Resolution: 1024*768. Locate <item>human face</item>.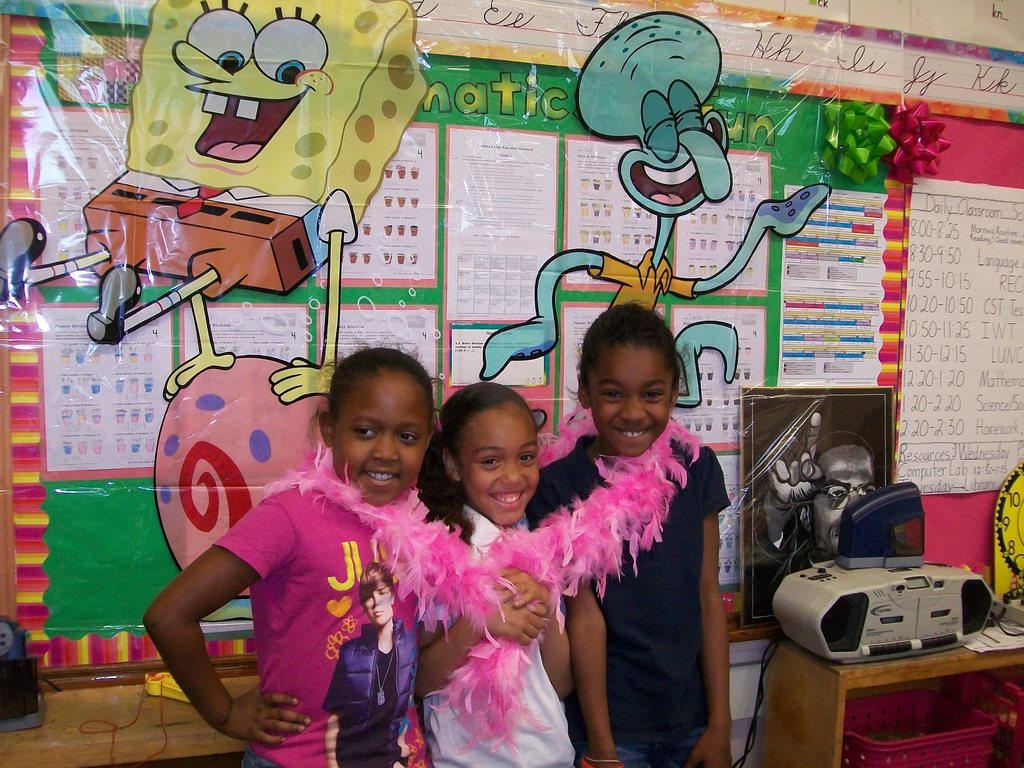
(left=830, top=483, right=868, bottom=550).
